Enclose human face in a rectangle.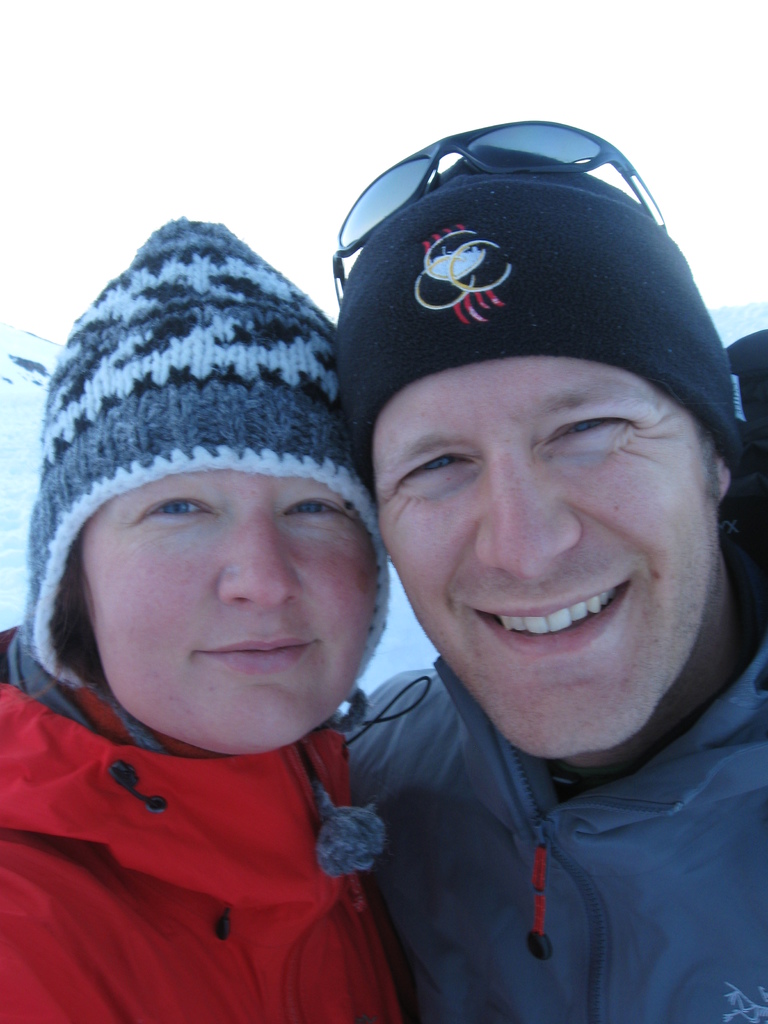
region(85, 473, 377, 755).
